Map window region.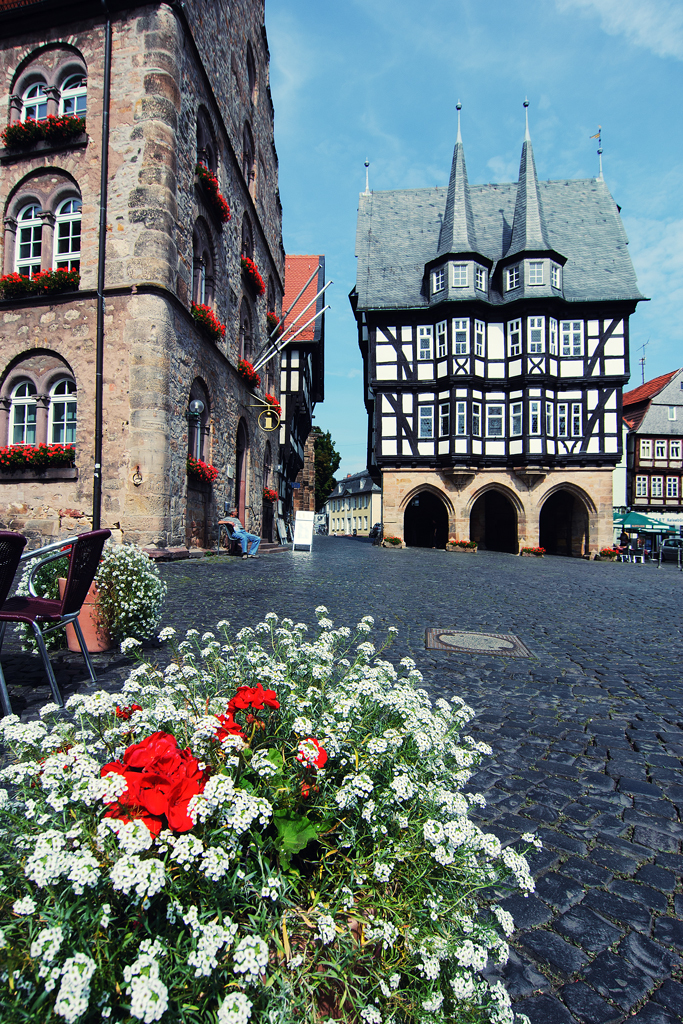
Mapped to 267 278 281 315.
